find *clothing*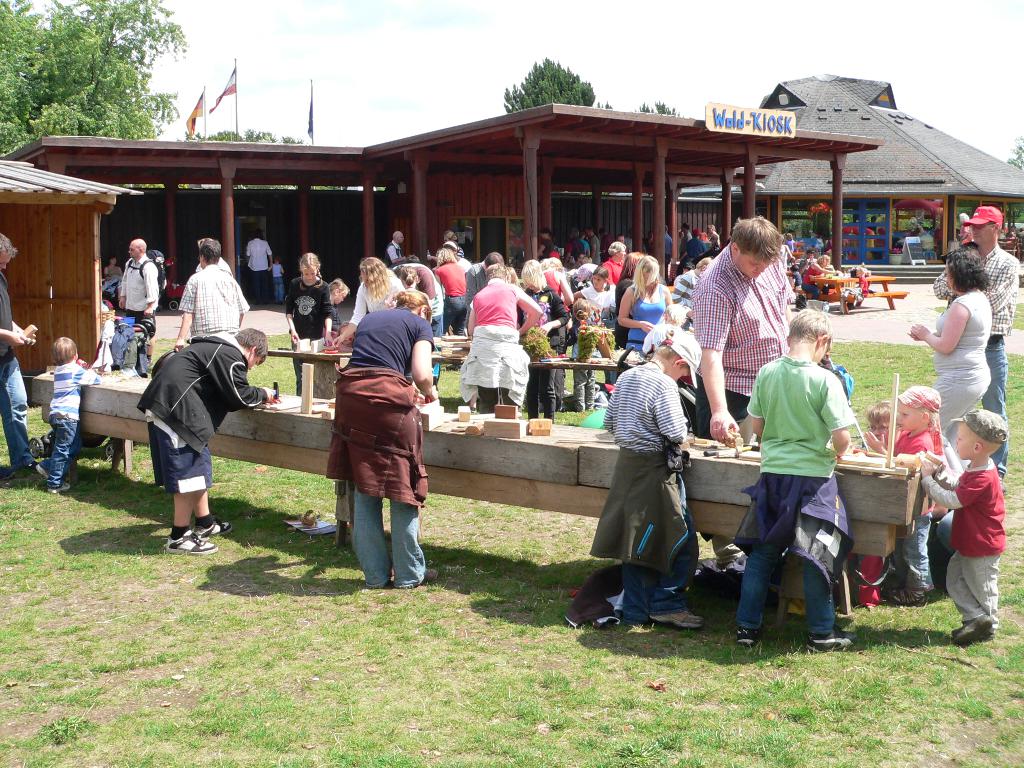
BBox(471, 280, 529, 415)
